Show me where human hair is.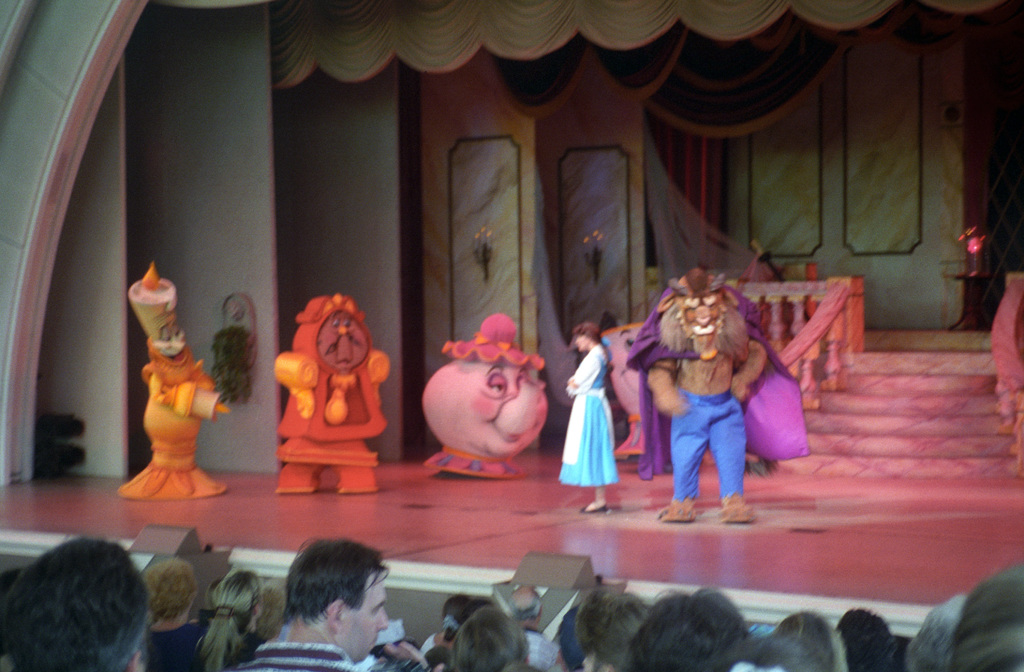
human hair is at locate(900, 591, 972, 671).
